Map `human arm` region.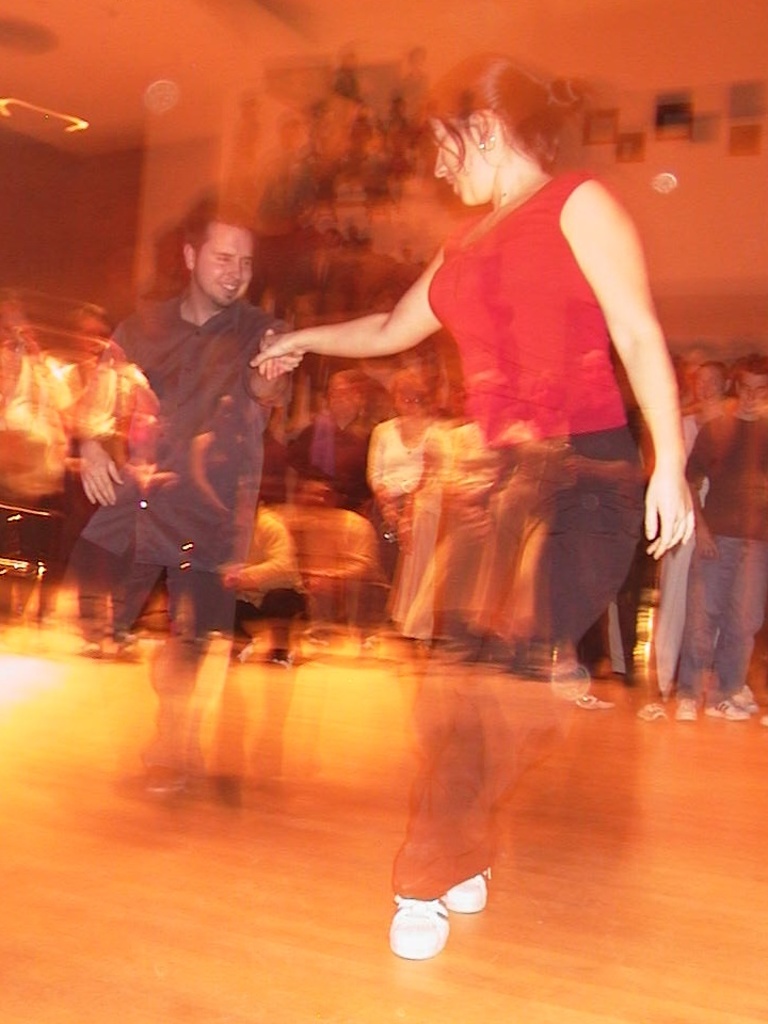
Mapped to locate(245, 322, 308, 400).
